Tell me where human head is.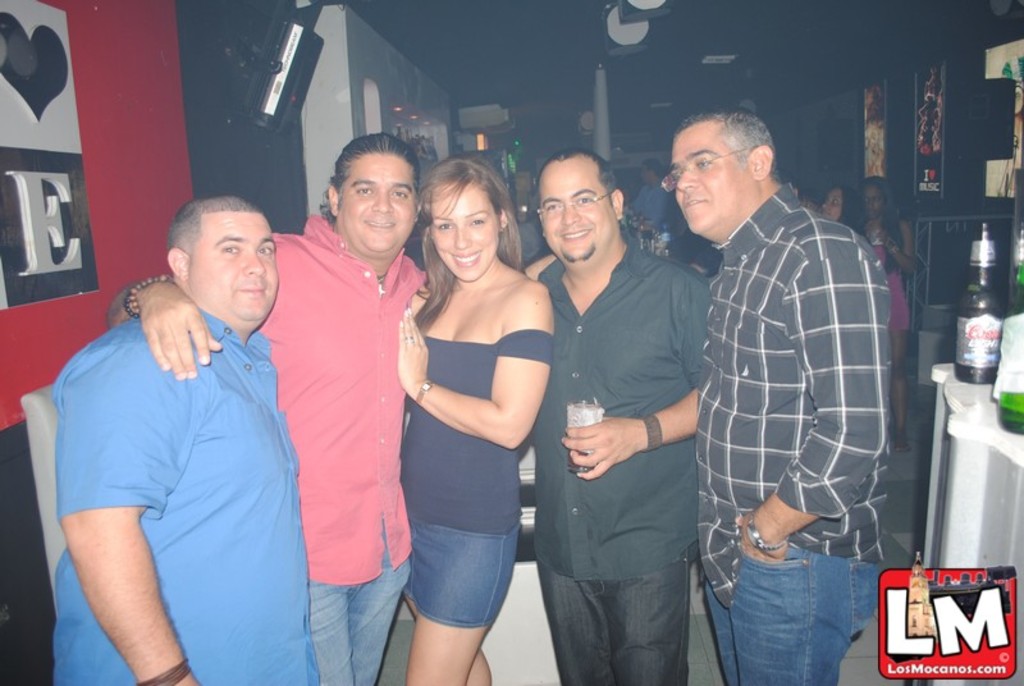
human head is at bbox=[858, 174, 896, 218].
